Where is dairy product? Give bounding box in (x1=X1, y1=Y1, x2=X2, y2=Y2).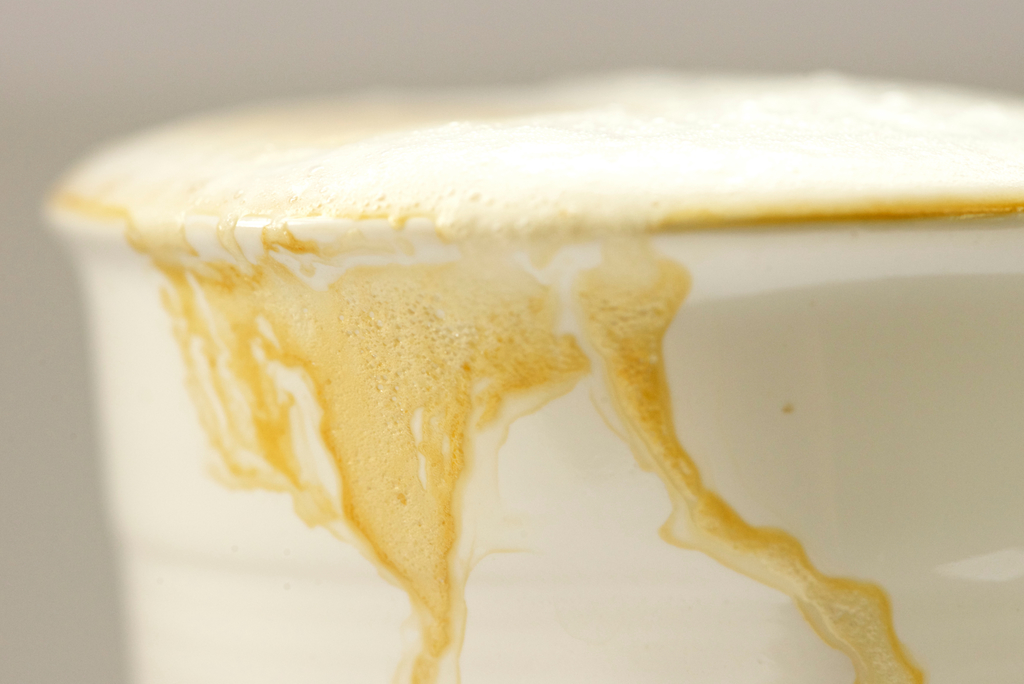
(x1=40, y1=97, x2=929, y2=655).
